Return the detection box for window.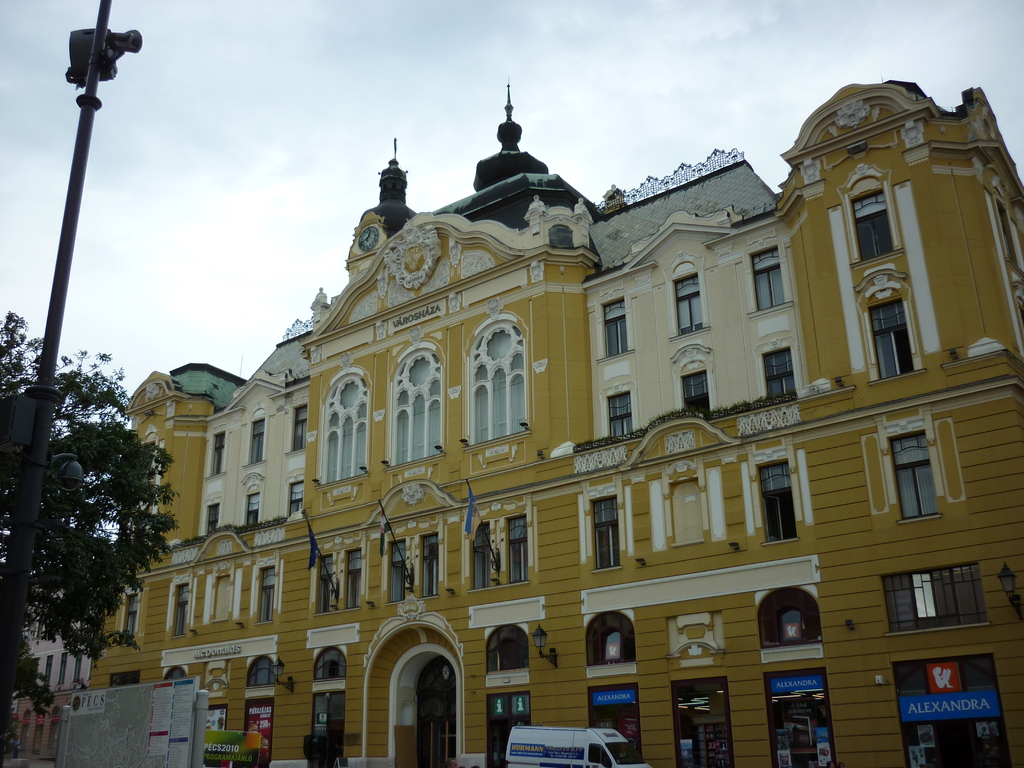
<box>411,531,438,601</box>.
